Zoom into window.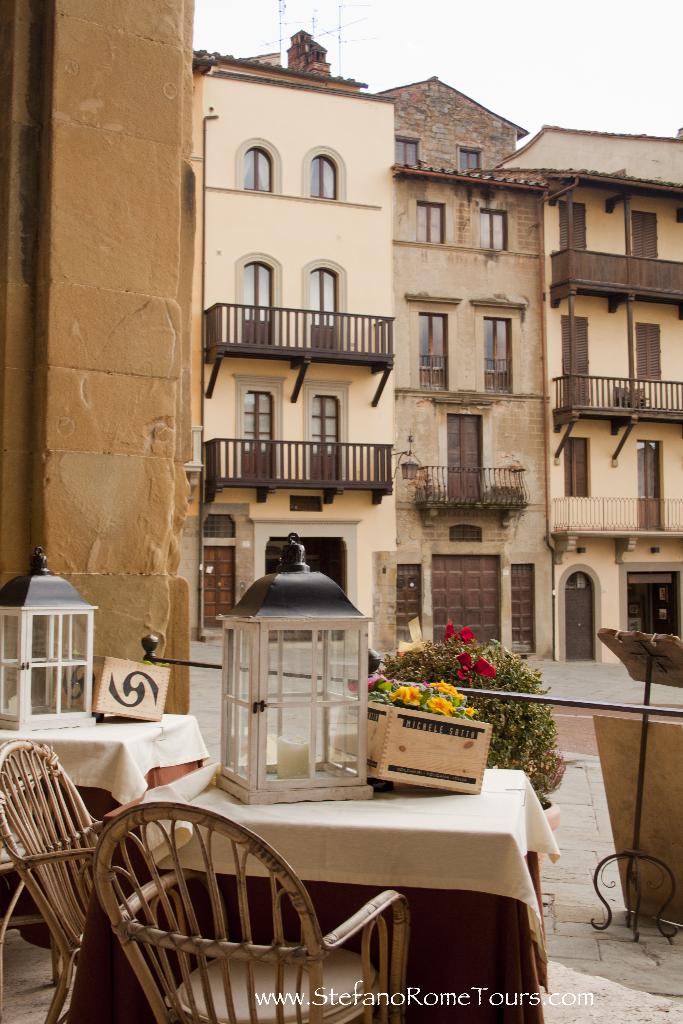
Zoom target: 242,148,273,191.
